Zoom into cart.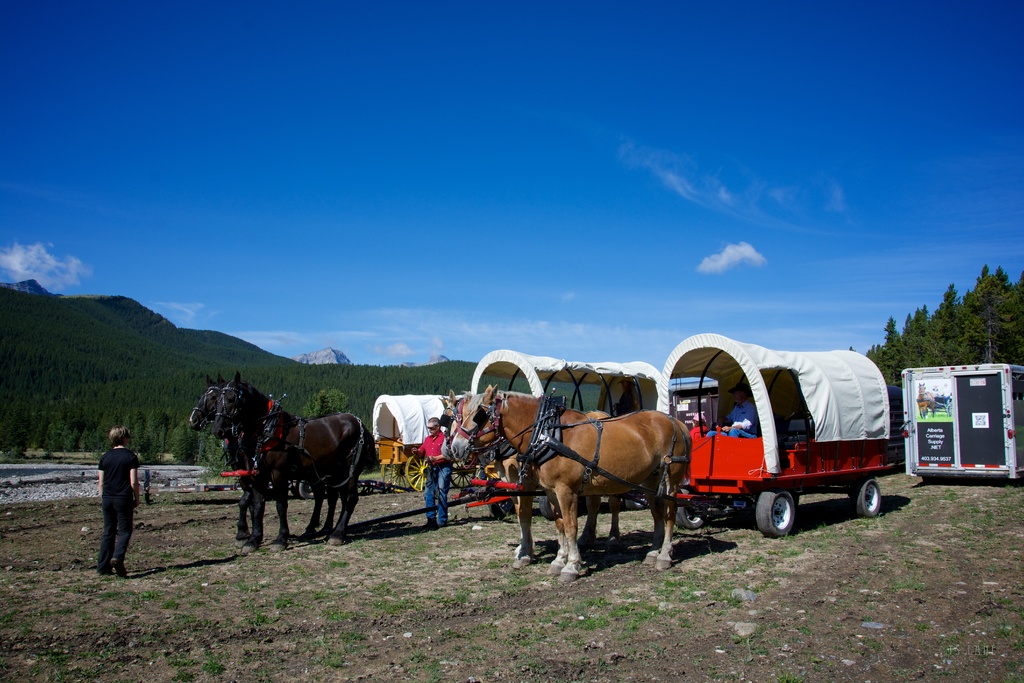
Zoom target: (550, 334, 909, 564).
